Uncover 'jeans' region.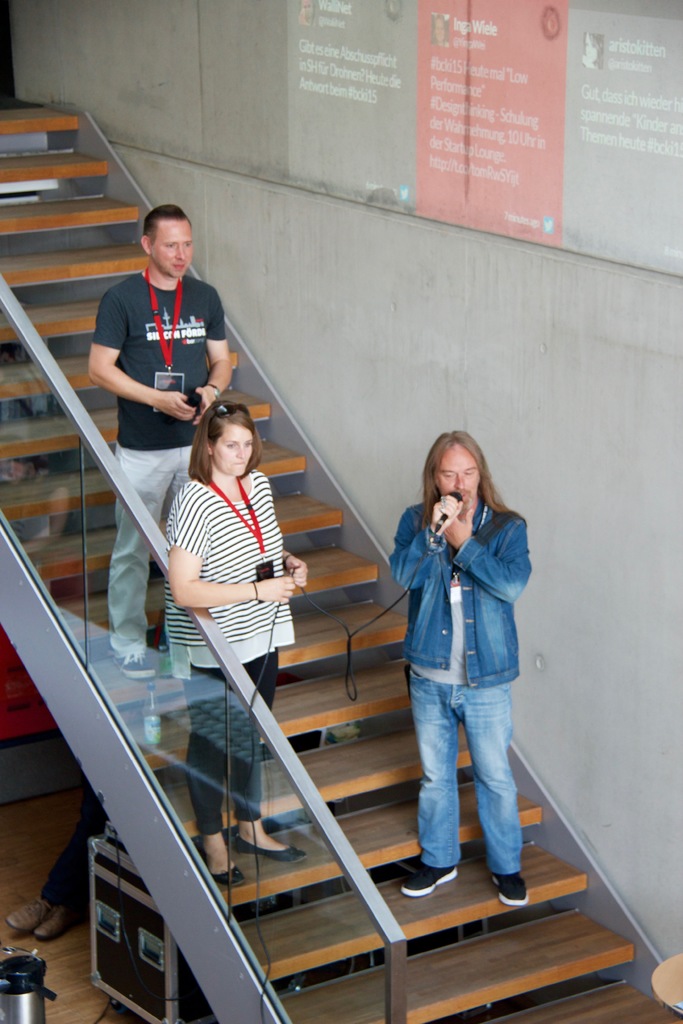
Uncovered: x1=108 y1=444 x2=195 y2=650.
